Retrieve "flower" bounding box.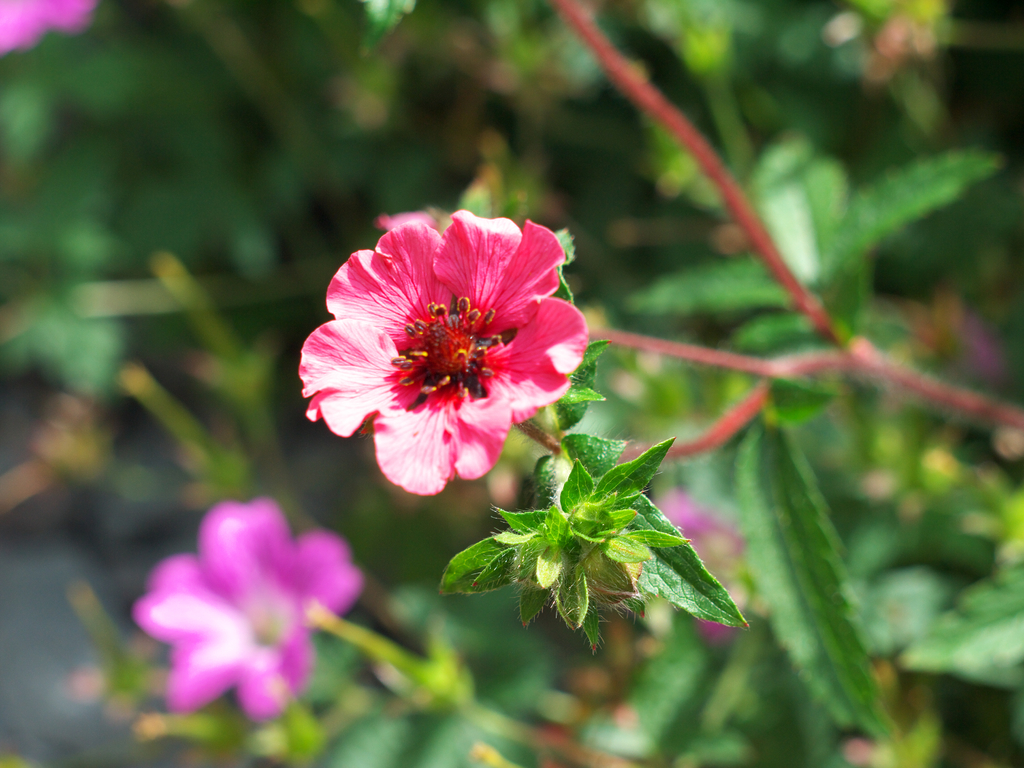
Bounding box: Rect(304, 209, 591, 490).
